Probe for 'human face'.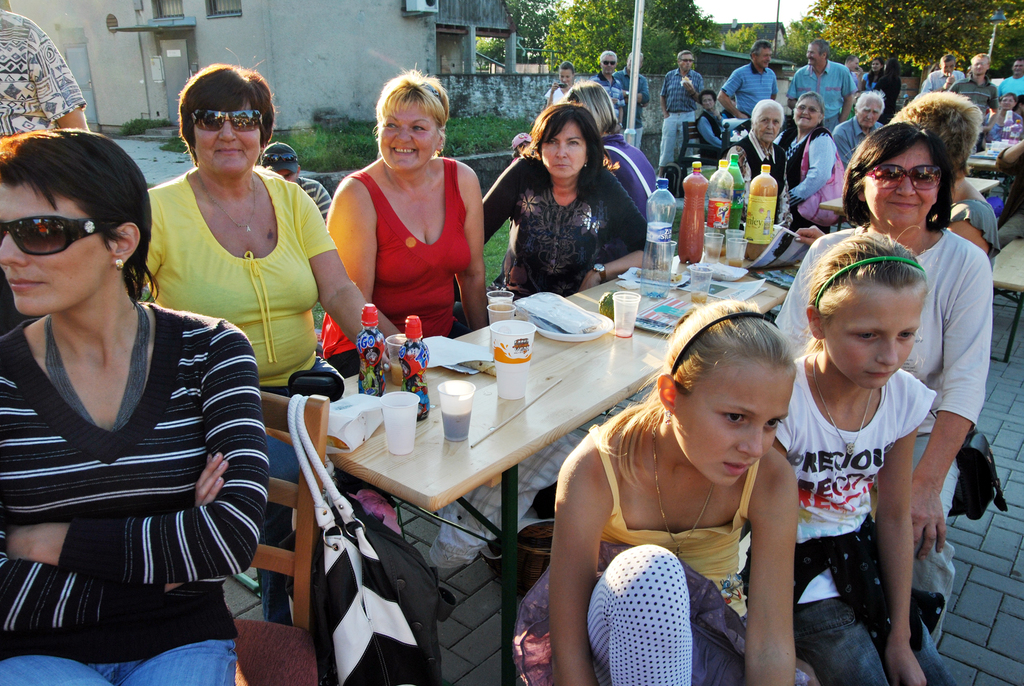
Probe result: (865, 143, 938, 231).
